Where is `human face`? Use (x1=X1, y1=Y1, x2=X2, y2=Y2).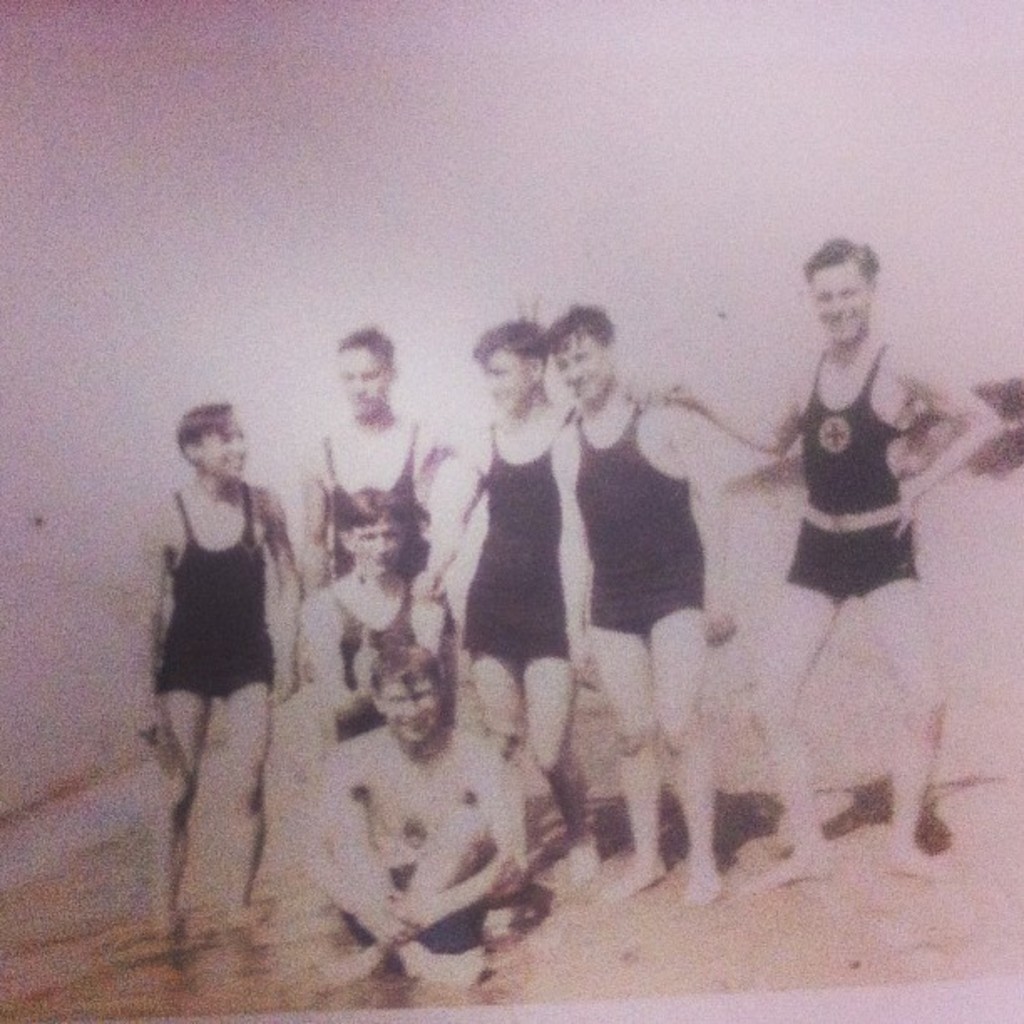
(x1=330, y1=336, x2=387, y2=418).
